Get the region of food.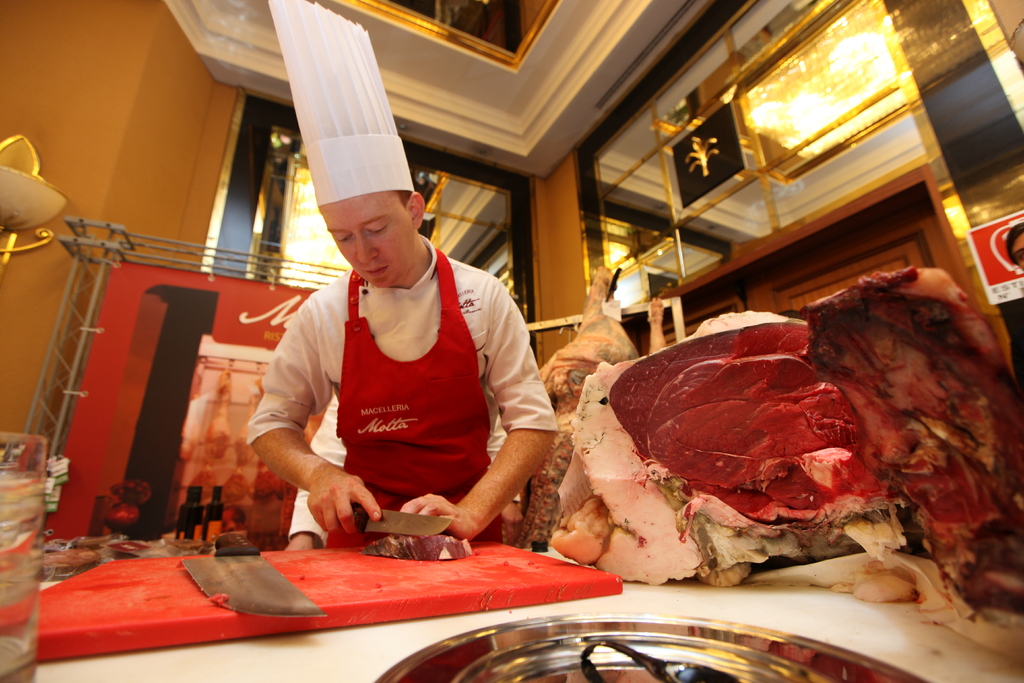
pyautogui.locateOnScreen(364, 527, 468, 561).
